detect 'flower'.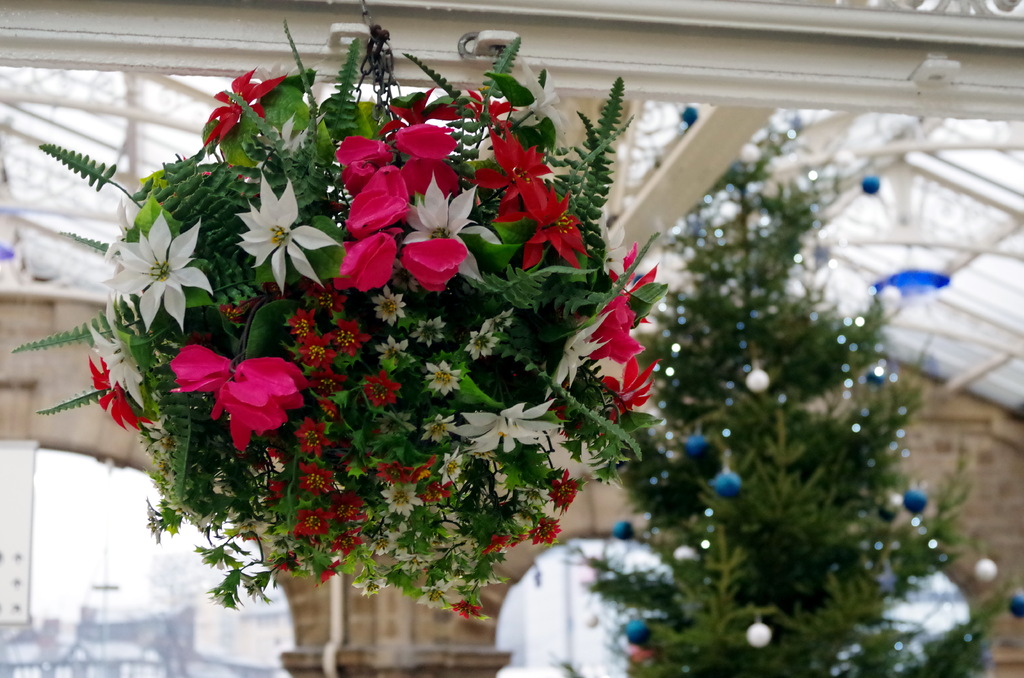
Detected at (376,87,459,133).
